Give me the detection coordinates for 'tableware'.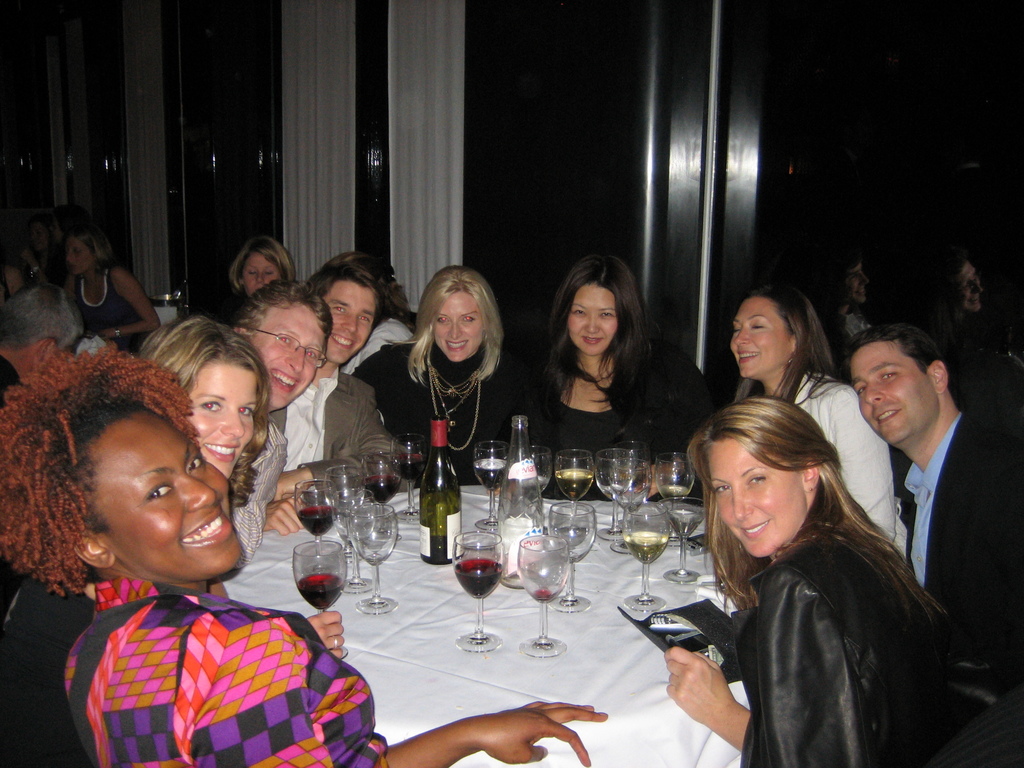
602, 460, 650, 551.
